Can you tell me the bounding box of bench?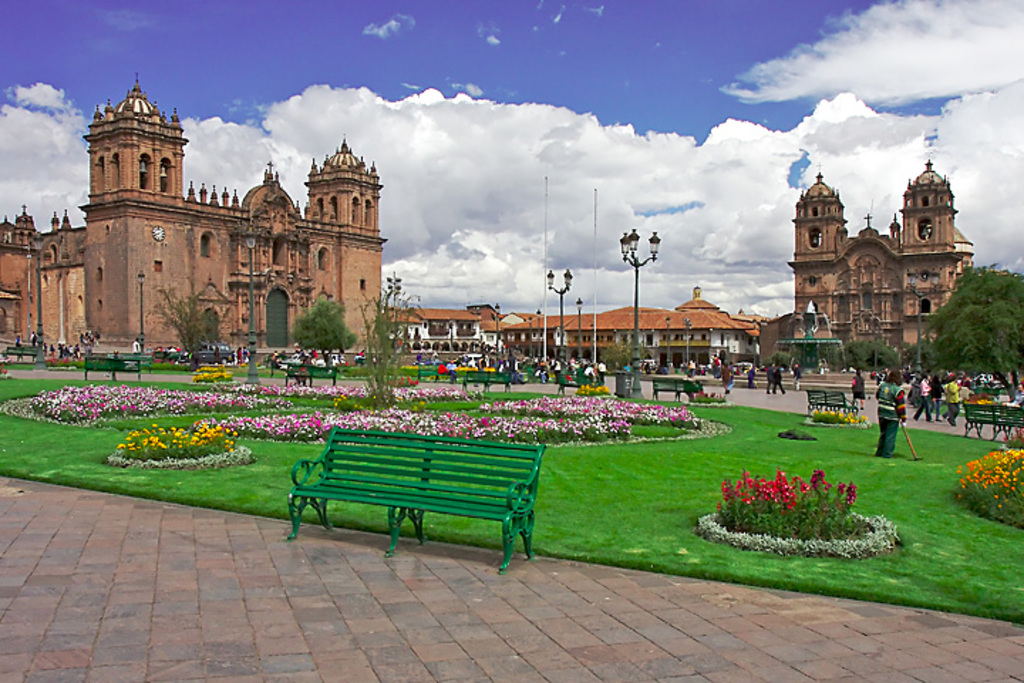
284 414 552 572.
